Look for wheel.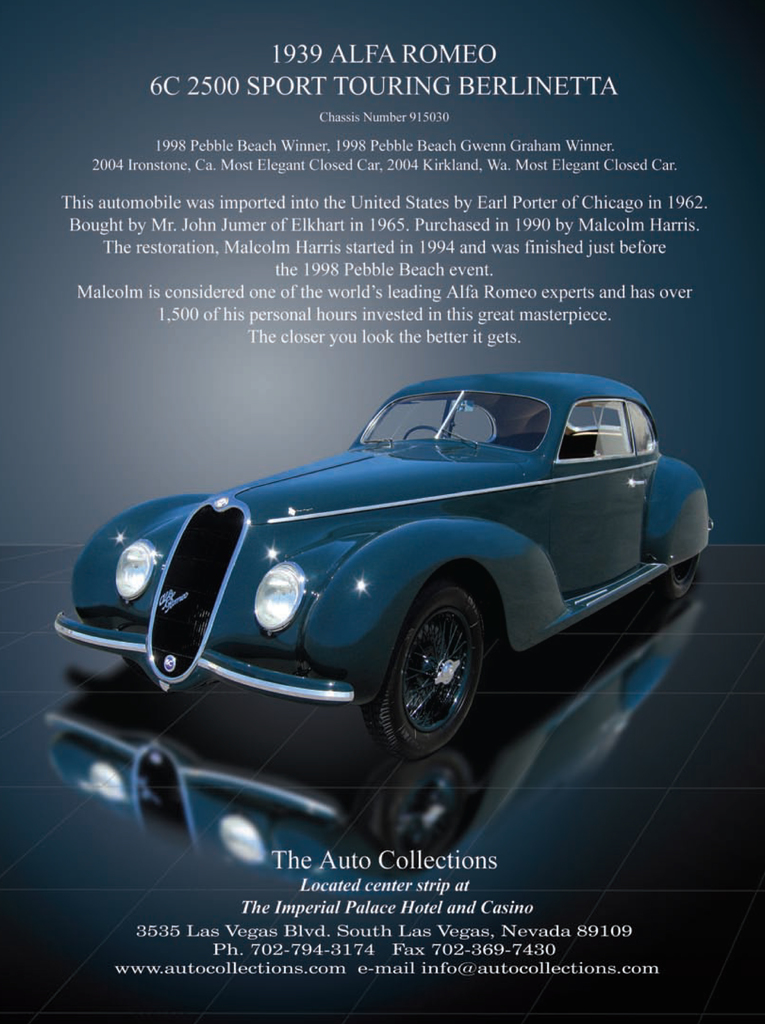
Found: 378 585 505 748.
